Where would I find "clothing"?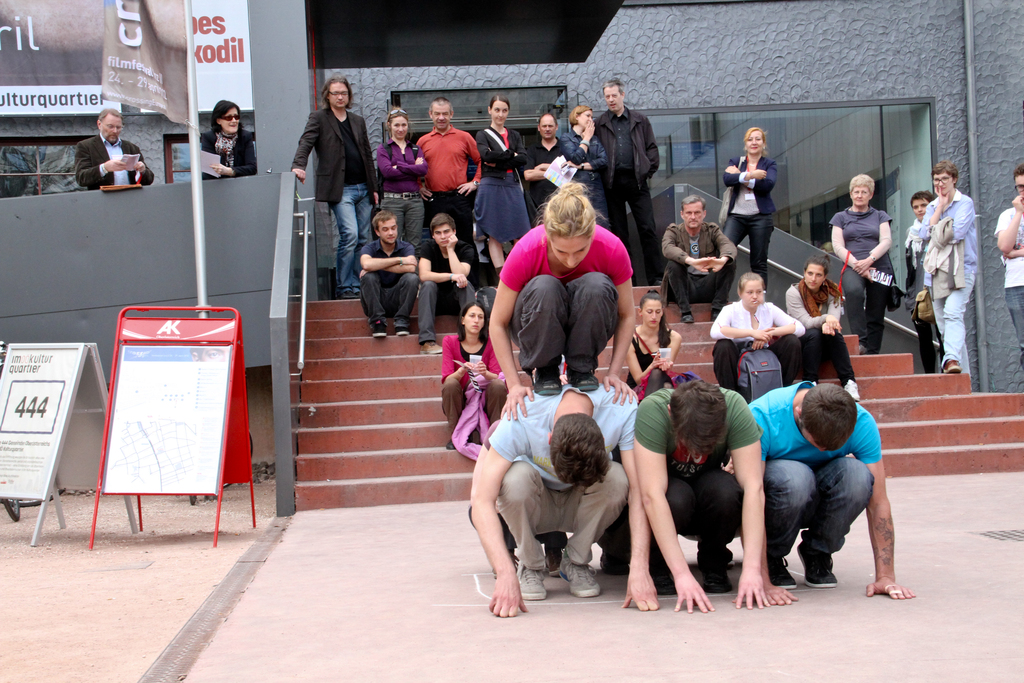
At (710,298,803,388).
